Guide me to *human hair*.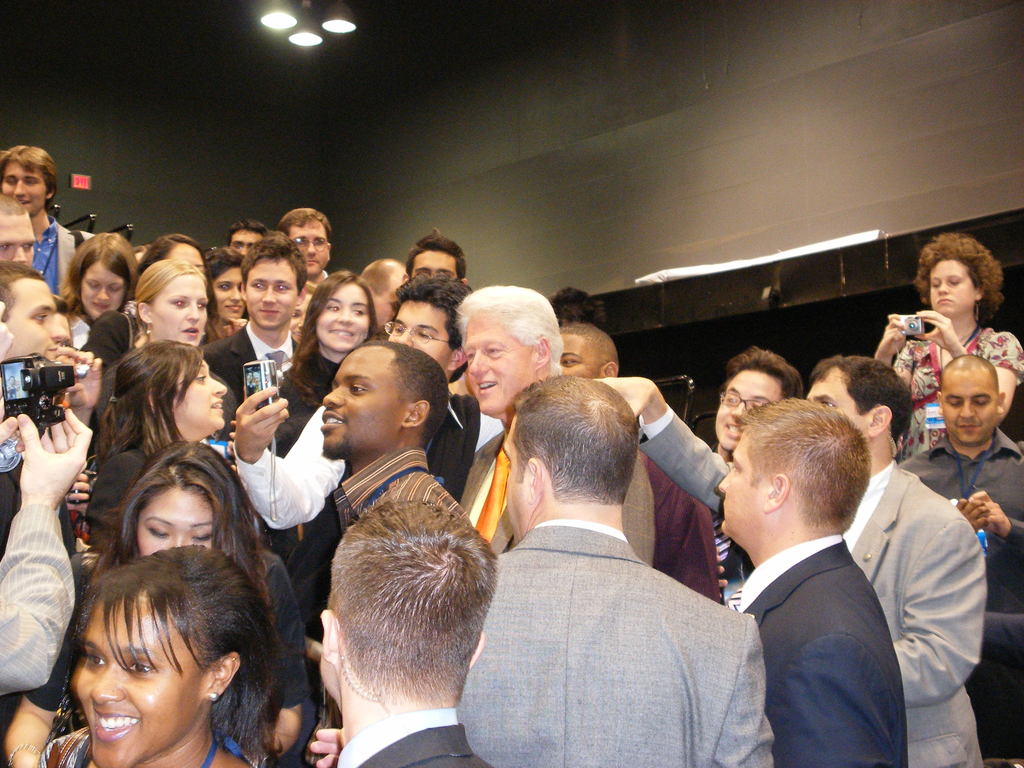
Guidance: 513, 372, 641, 517.
